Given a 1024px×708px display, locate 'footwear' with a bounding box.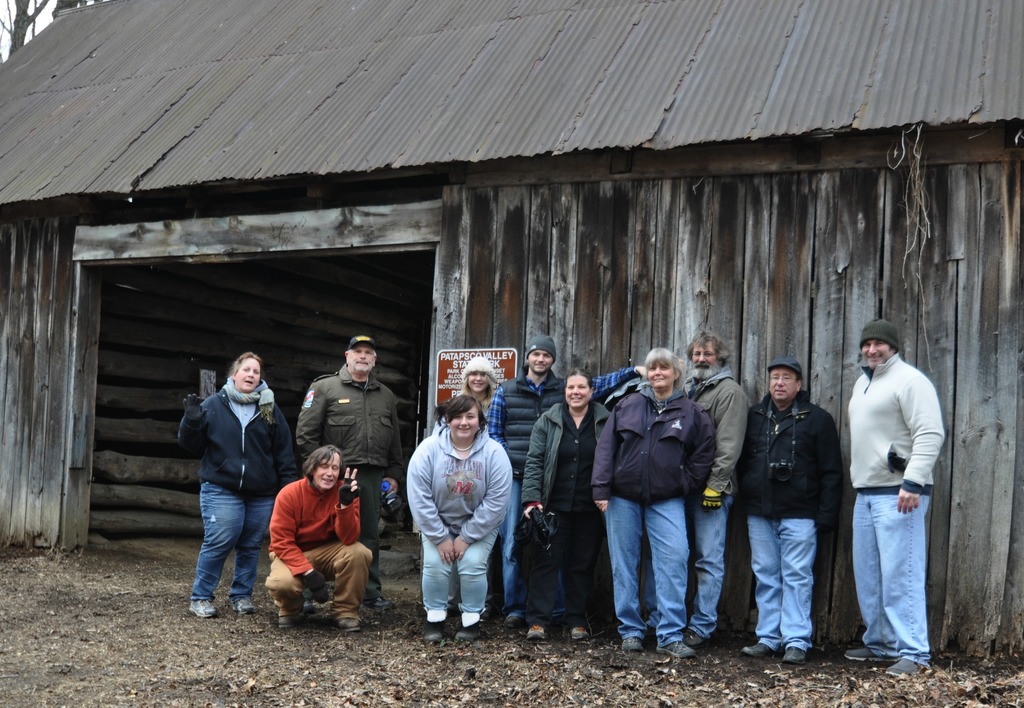
Located: box=[525, 625, 545, 639].
